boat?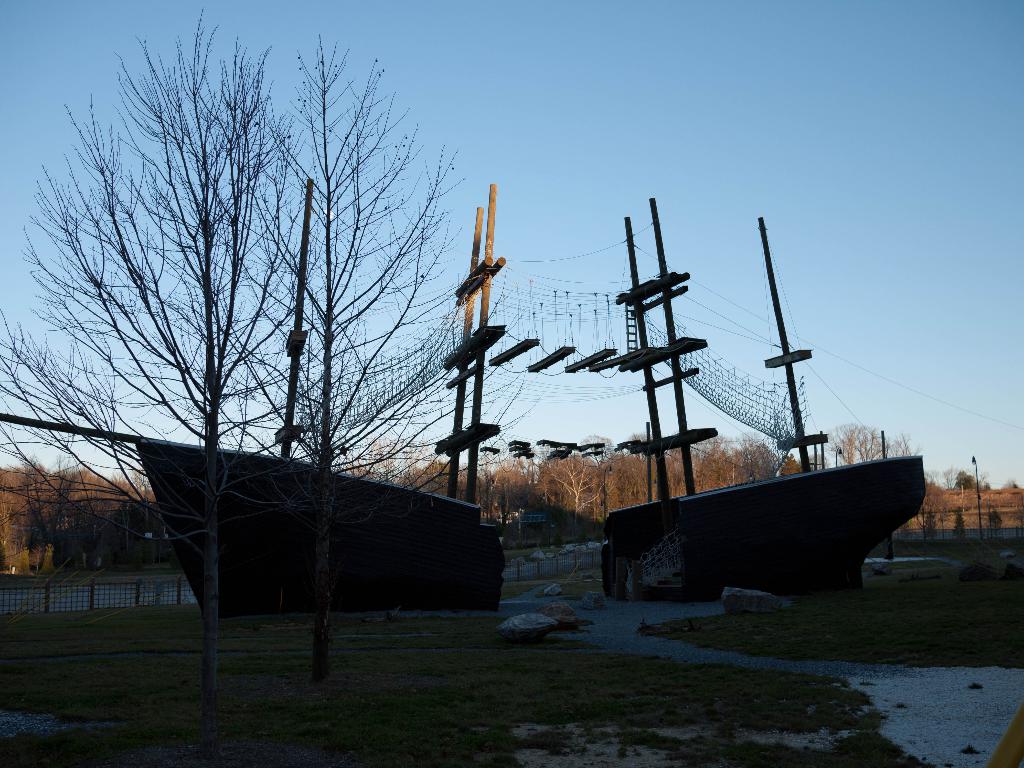
132,180,513,621
